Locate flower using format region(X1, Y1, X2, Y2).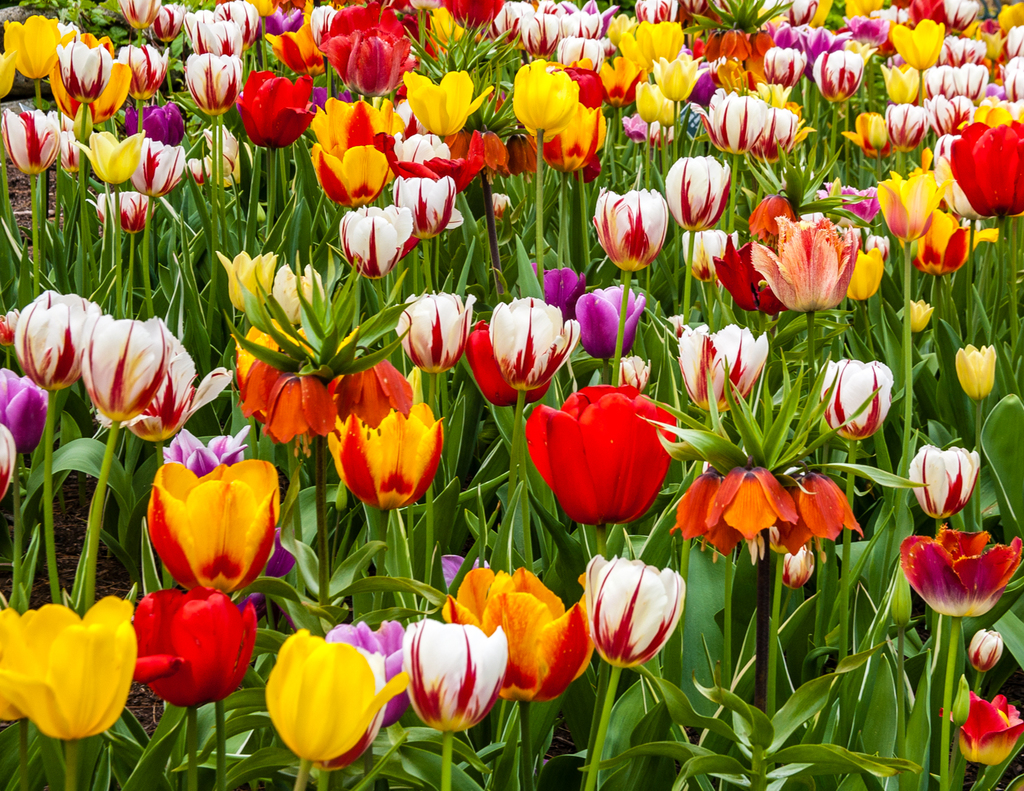
region(540, 265, 584, 318).
